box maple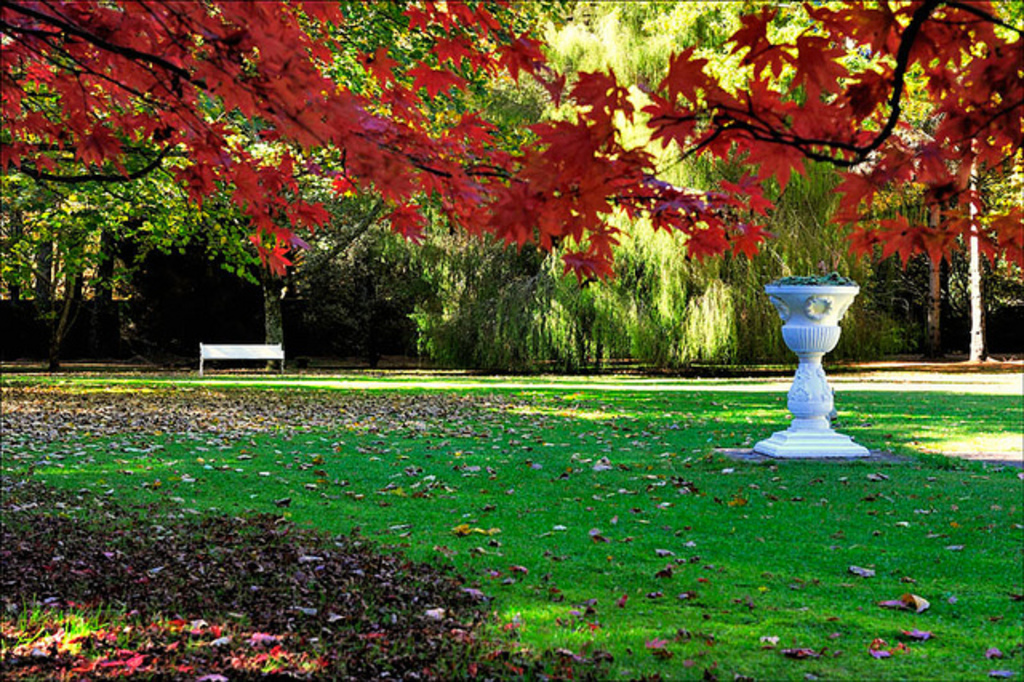
[0,0,1022,285]
